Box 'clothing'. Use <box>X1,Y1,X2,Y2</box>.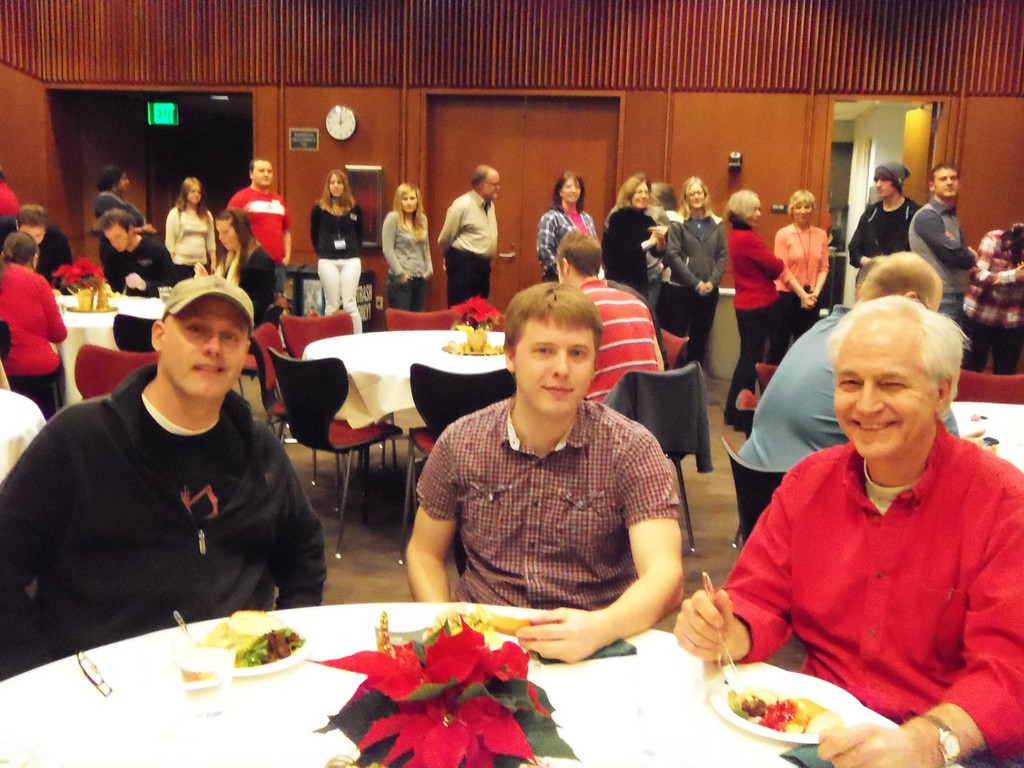
<box>441,252,492,308</box>.
